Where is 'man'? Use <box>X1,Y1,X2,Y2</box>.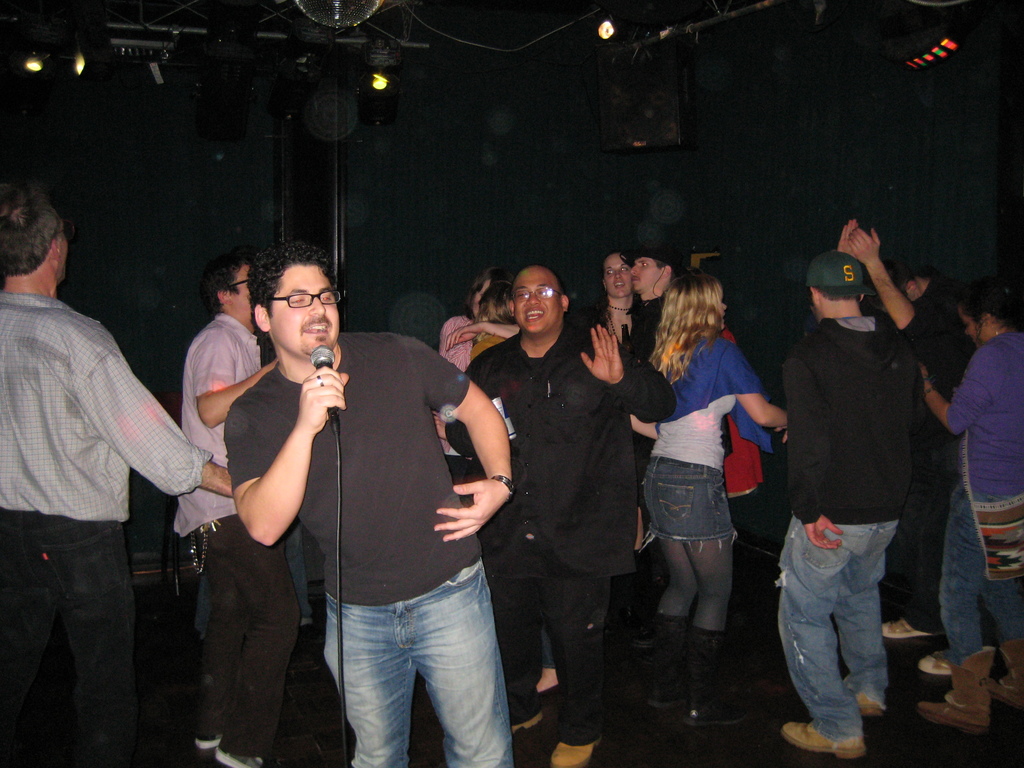
<box>212,241,513,767</box>.
